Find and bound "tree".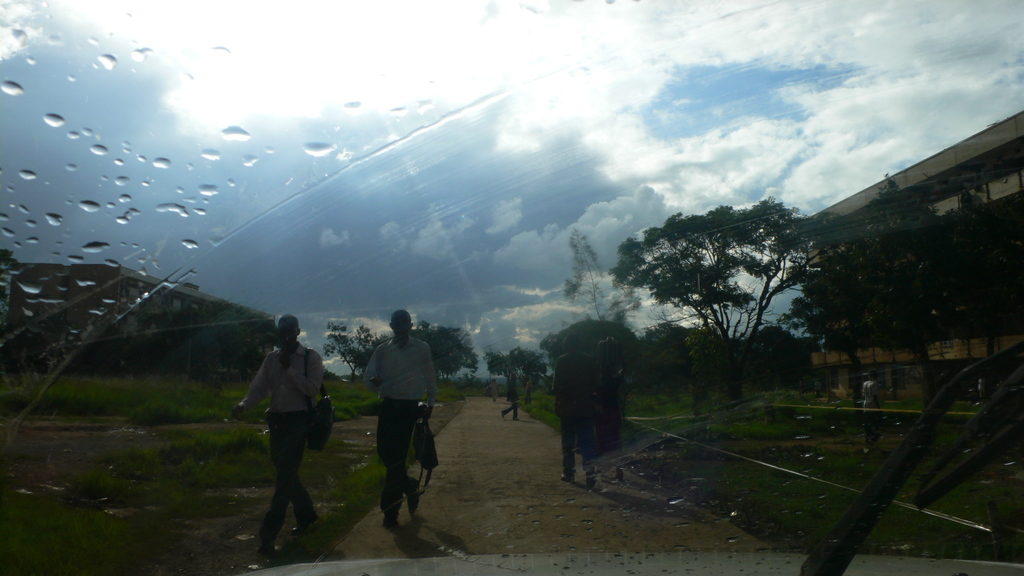
Bound: (x1=740, y1=326, x2=792, y2=385).
